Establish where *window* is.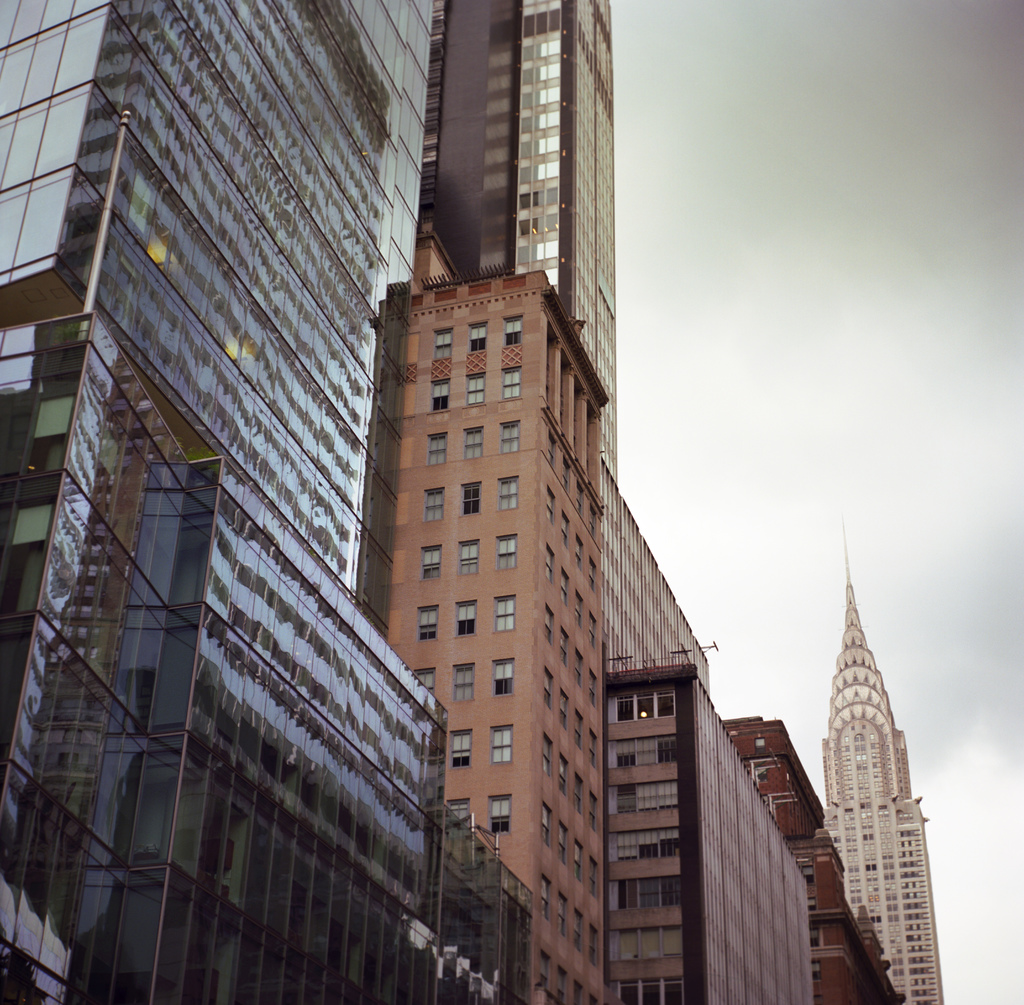
Established at select_region(454, 597, 475, 638).
